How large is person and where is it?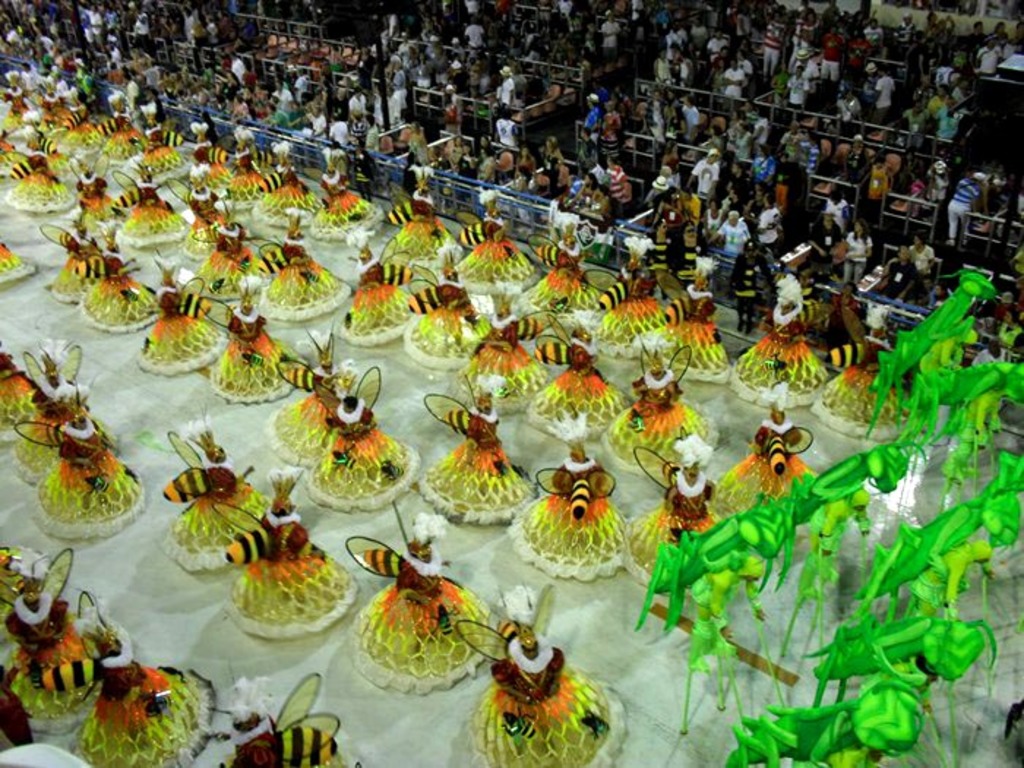
Bounding box: x1=180, y1=181, x2=243, y2=260.
